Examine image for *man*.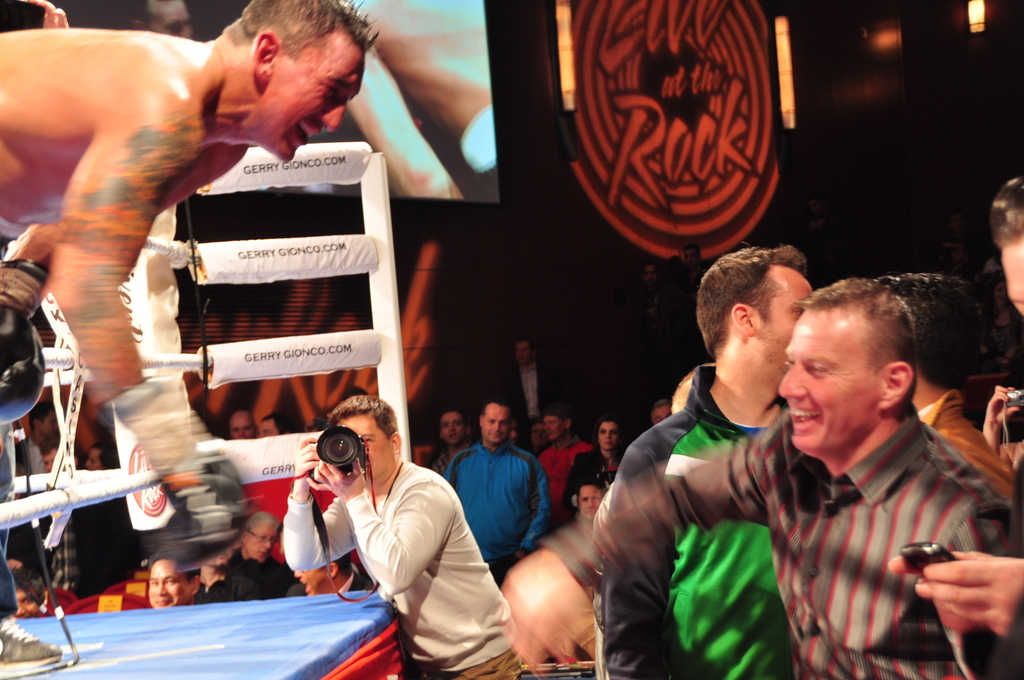
Examination result: <bbox>501, 279, 1011, 679</bbox>.
